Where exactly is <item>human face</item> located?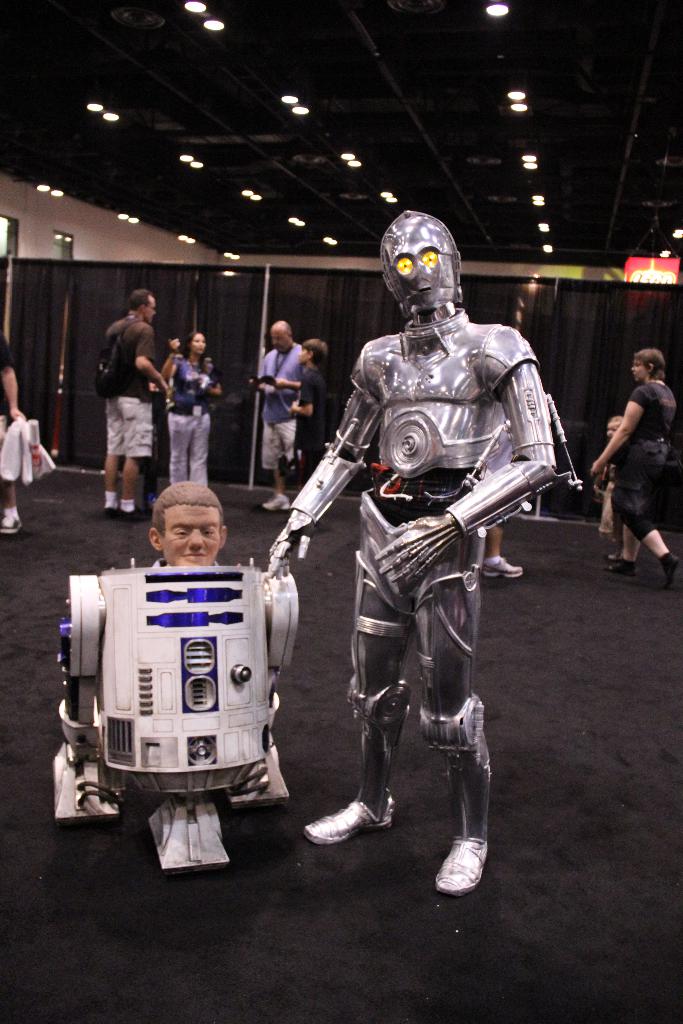
Its bounding box is {"x1": 265, "y1": 319, "x2": 287, "y2": 351}.
